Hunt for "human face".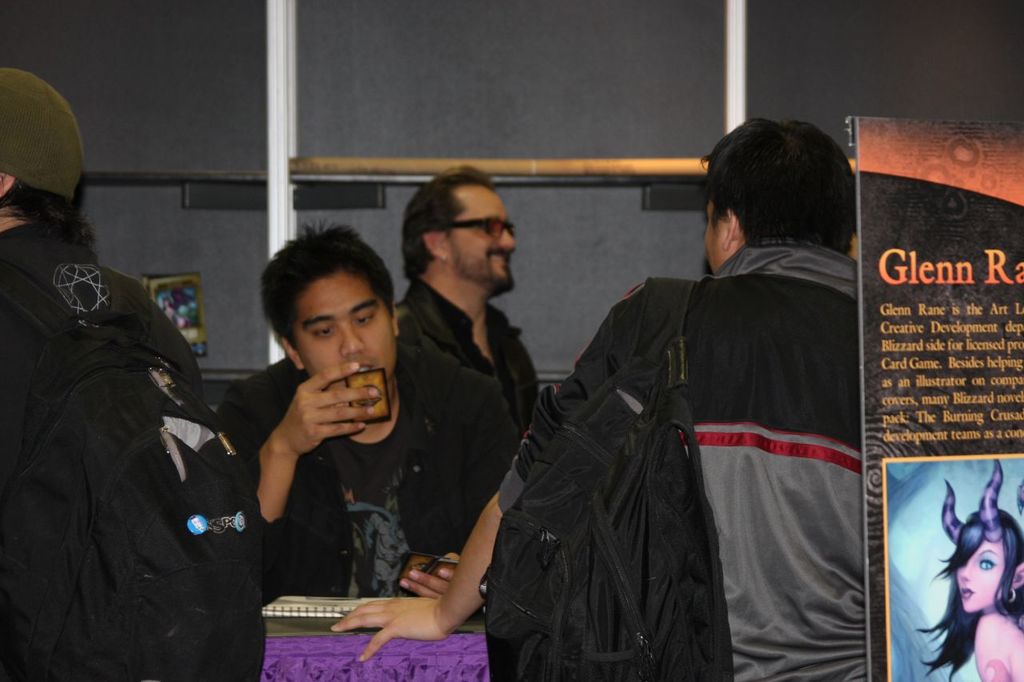
Hunted down at box=[956, 540, 1006, 614].
